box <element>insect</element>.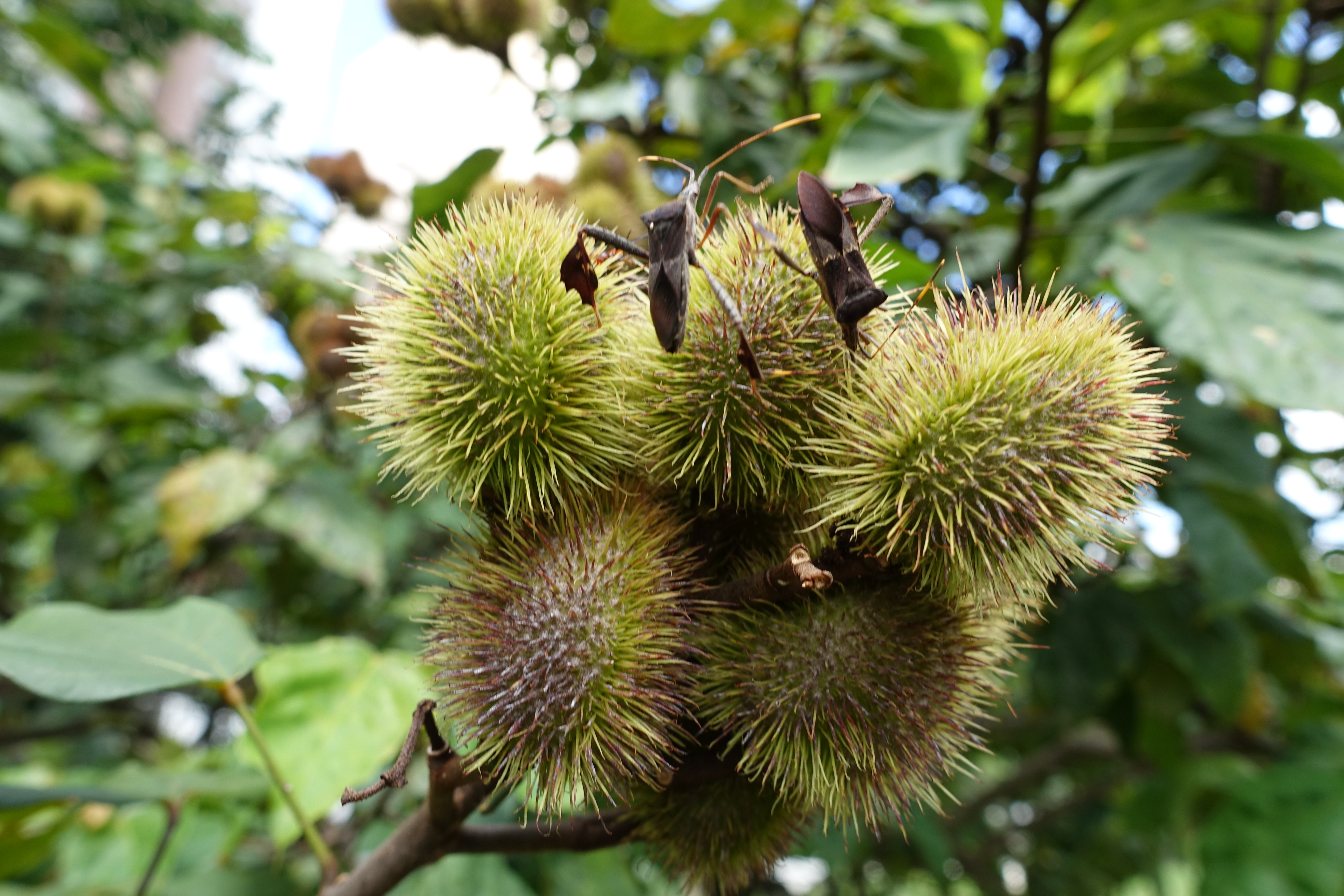
select_region(191, 42, 232, 89).
